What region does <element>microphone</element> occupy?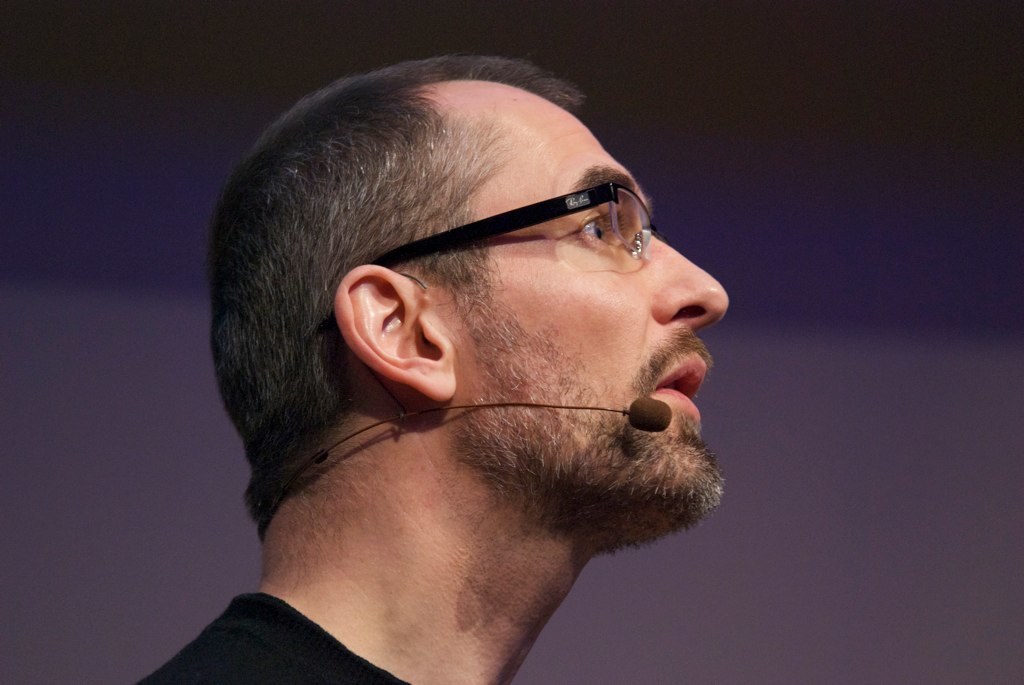
detection(629, 392, 670, 430).
